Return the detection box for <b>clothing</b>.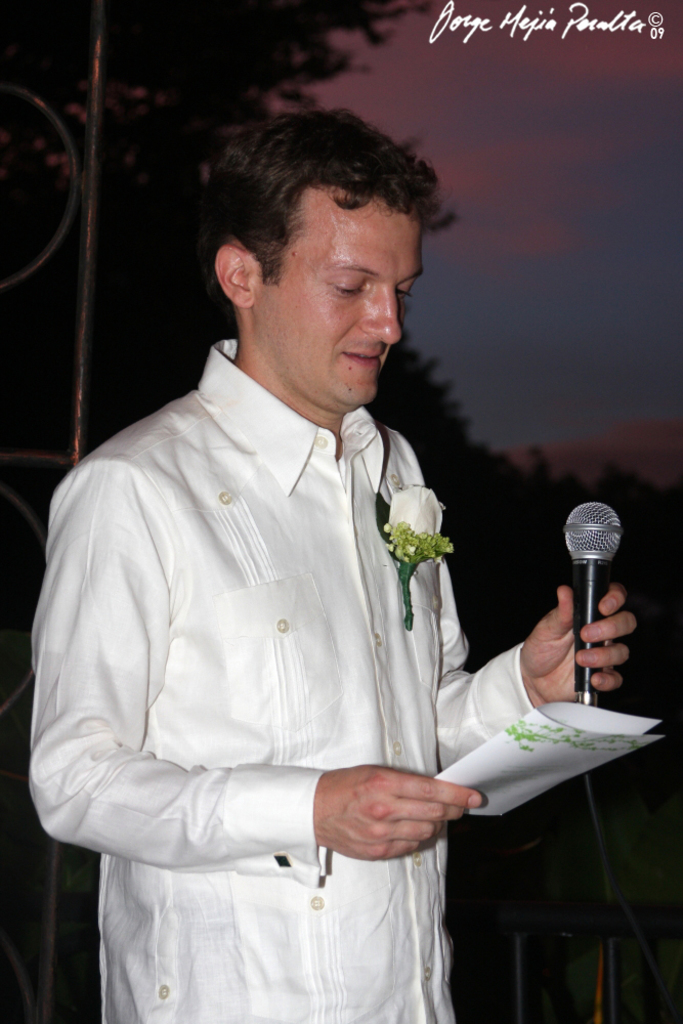
bbox(42, 281, 519, 1021).
